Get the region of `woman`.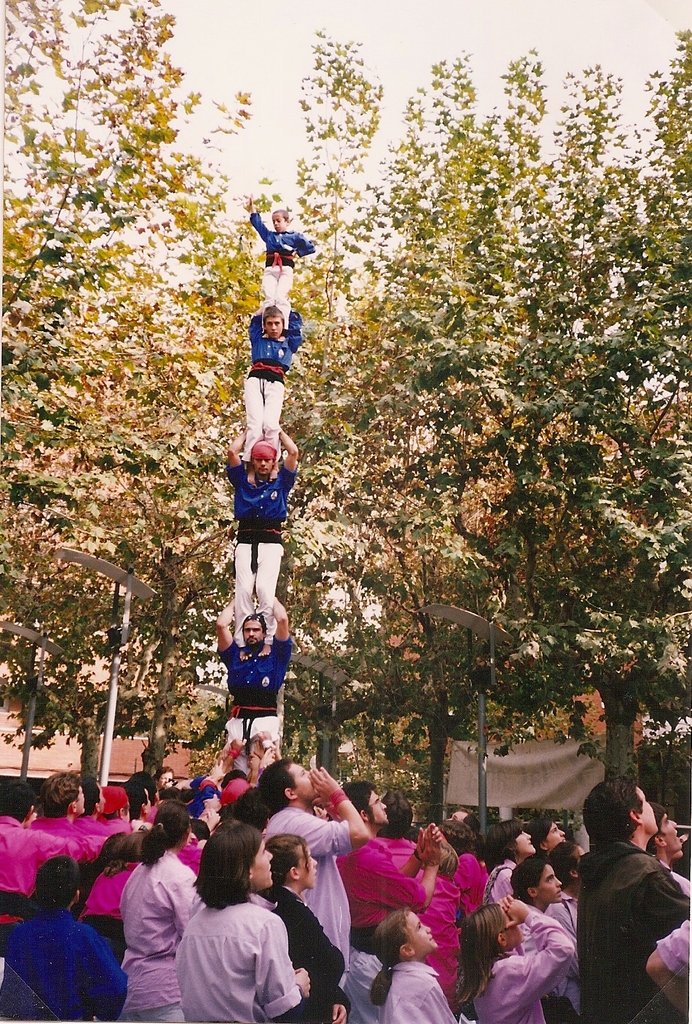
[122, 800, 205, 1023].
